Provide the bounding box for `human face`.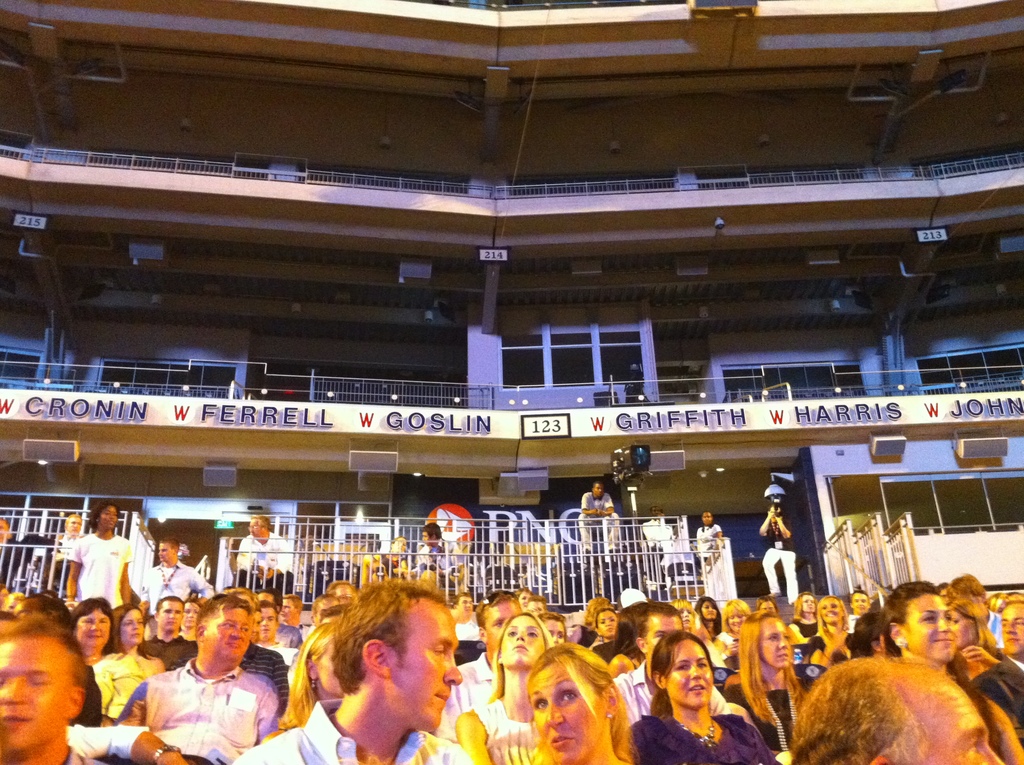
[95, 505, 116, 535].
